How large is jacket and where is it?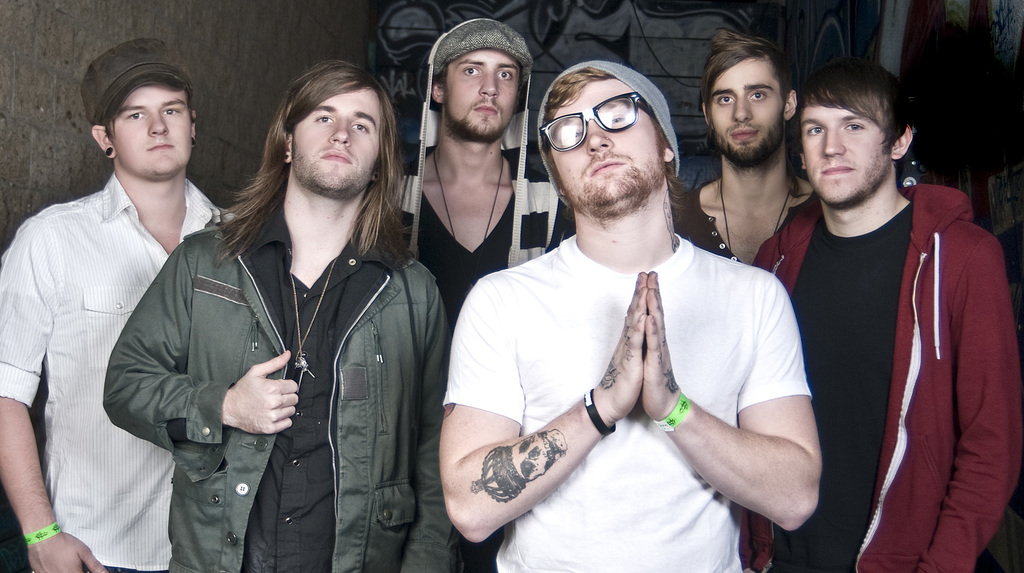
Bounding box: [398, 15, 570, 264].
